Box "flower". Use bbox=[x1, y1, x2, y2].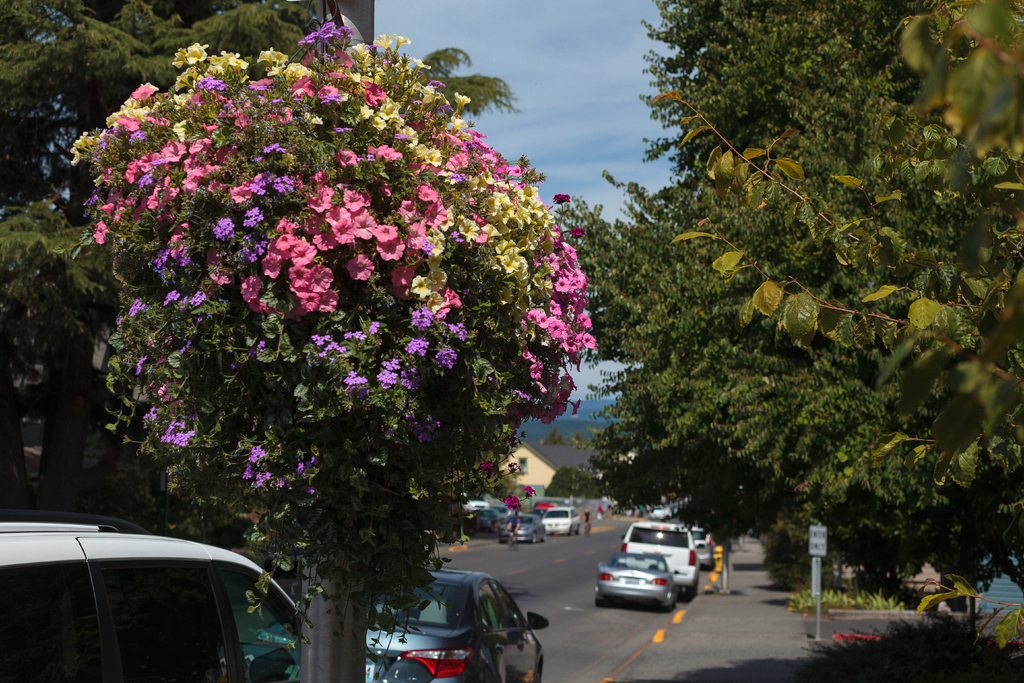
bbox=[546, 318, 560, 342].
